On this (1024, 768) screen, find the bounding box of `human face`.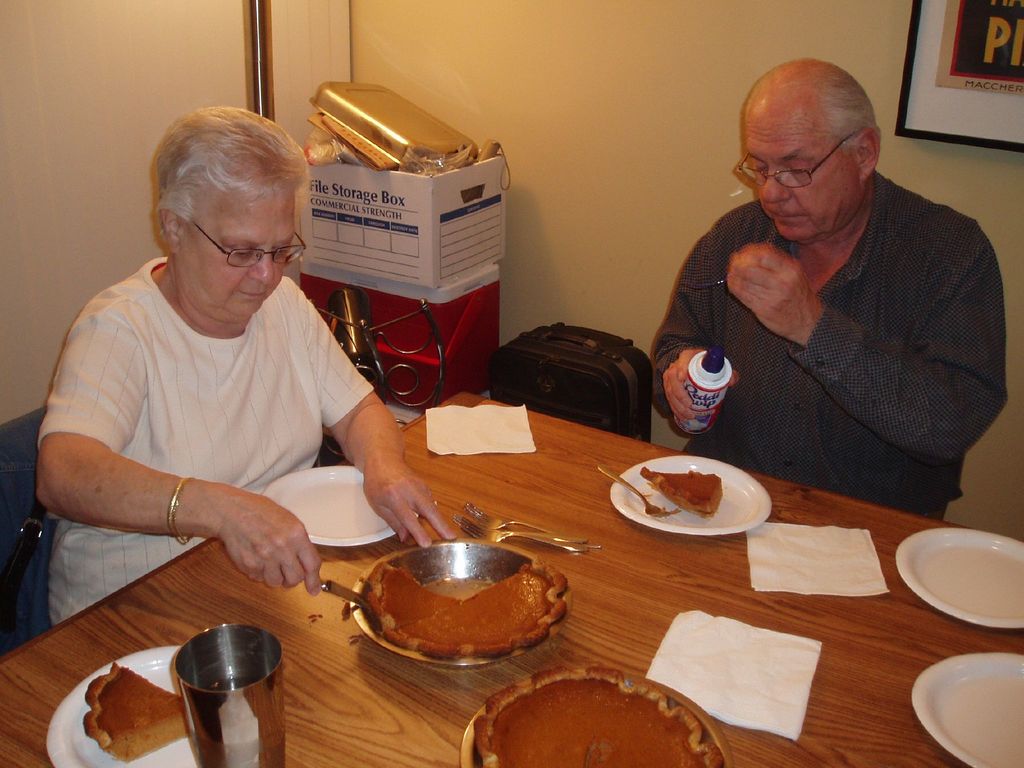
Bounding box: (x1=735, y1=103, x2=863, y2=250).
